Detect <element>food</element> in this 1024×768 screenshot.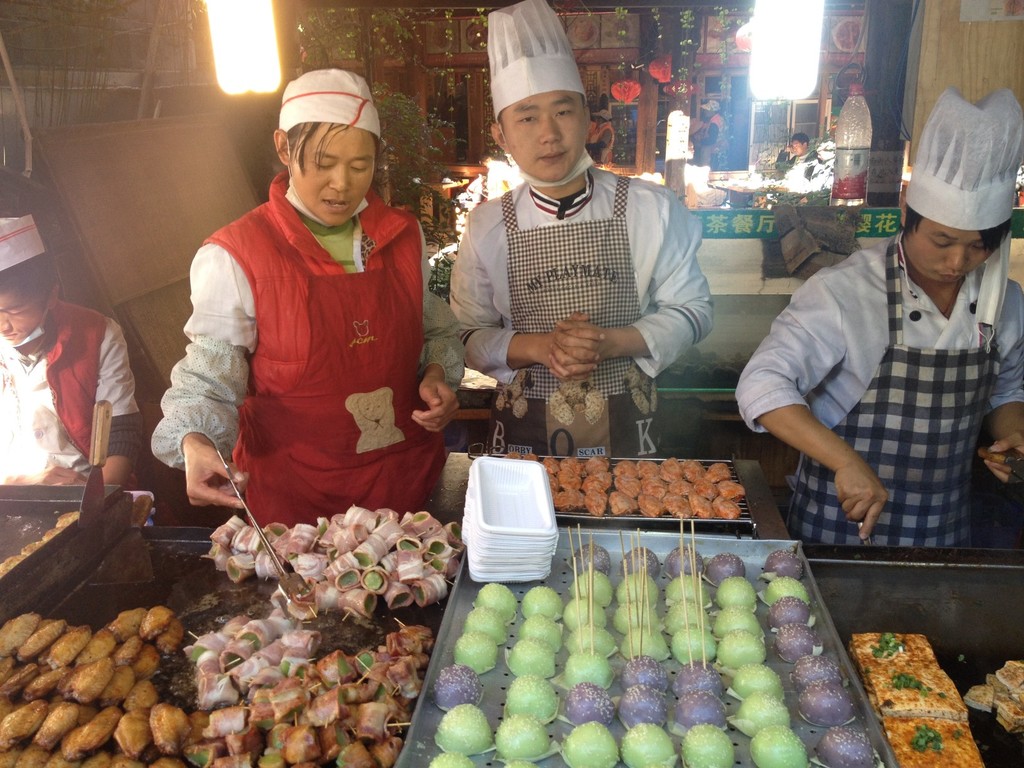
Detection: BBox(559, 465, 580, 490).
